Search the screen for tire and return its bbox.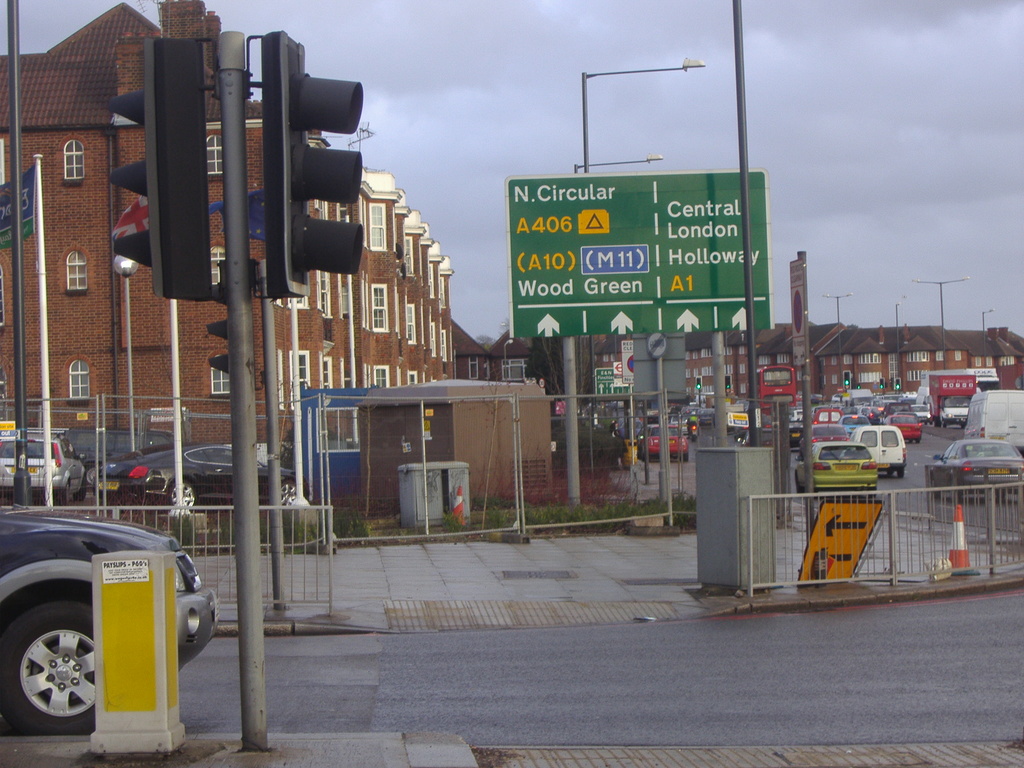
Found: detection(53, 478, 67, 506).
